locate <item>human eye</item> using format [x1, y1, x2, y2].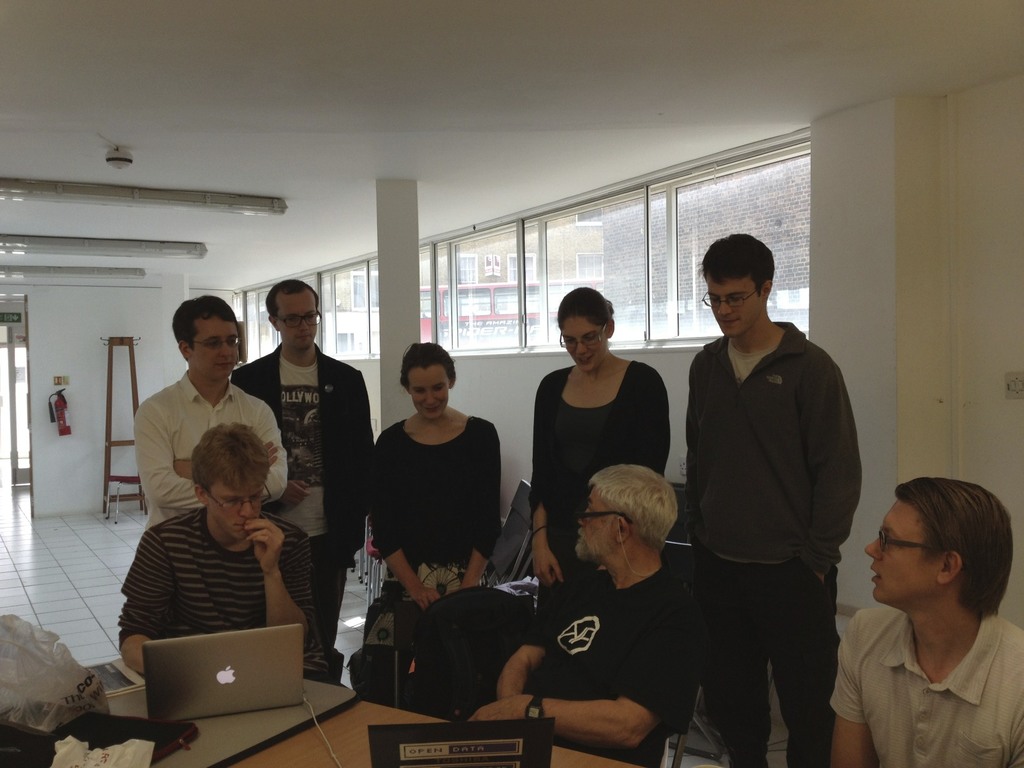
[290, 315, 299, 321].
